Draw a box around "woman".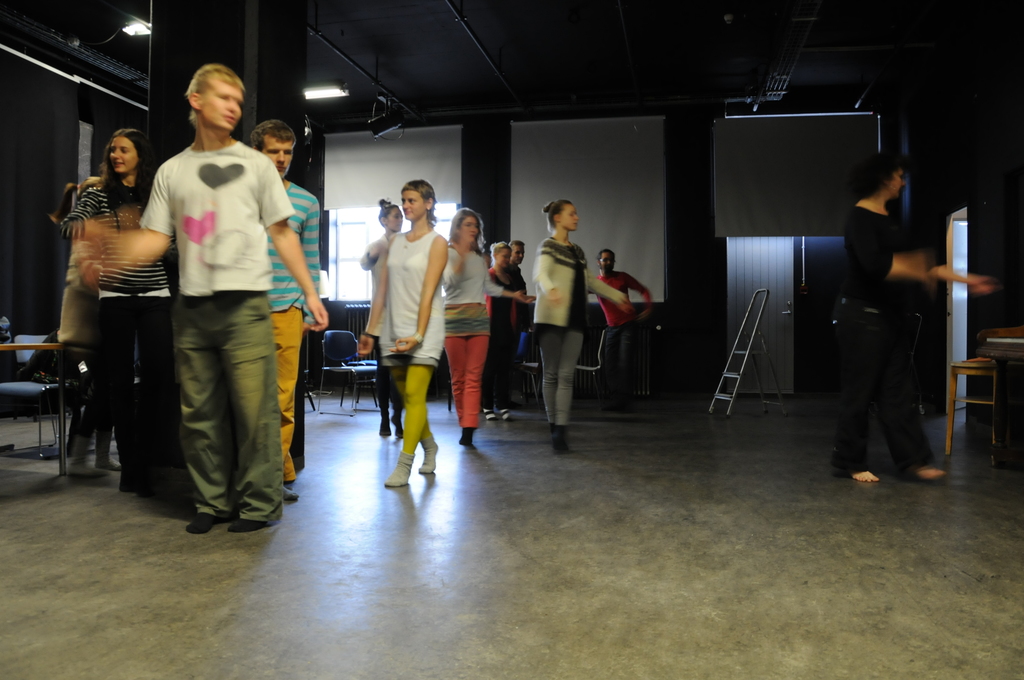
(532,199,634,455).
